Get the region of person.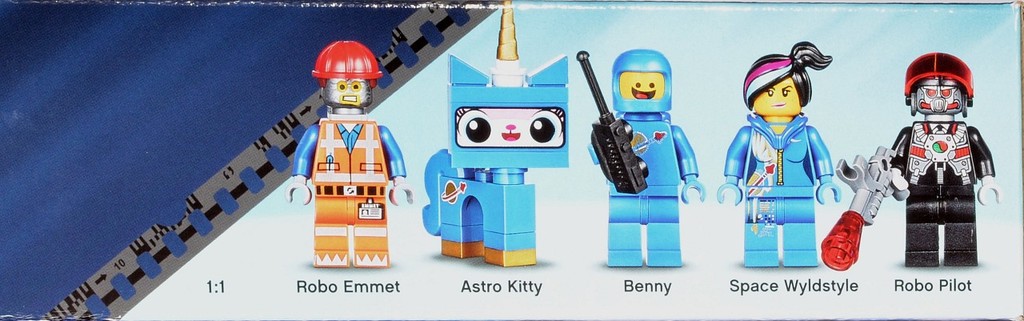
BBox(283, 28, 410, 271).
